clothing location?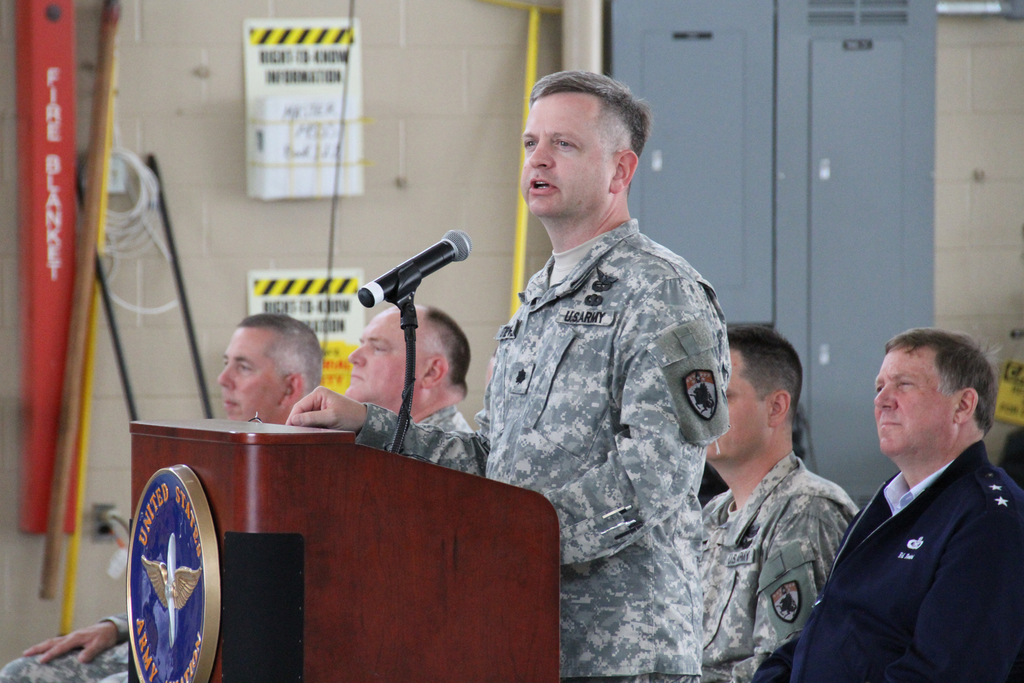
locate(755, 441, 1023, 682)
